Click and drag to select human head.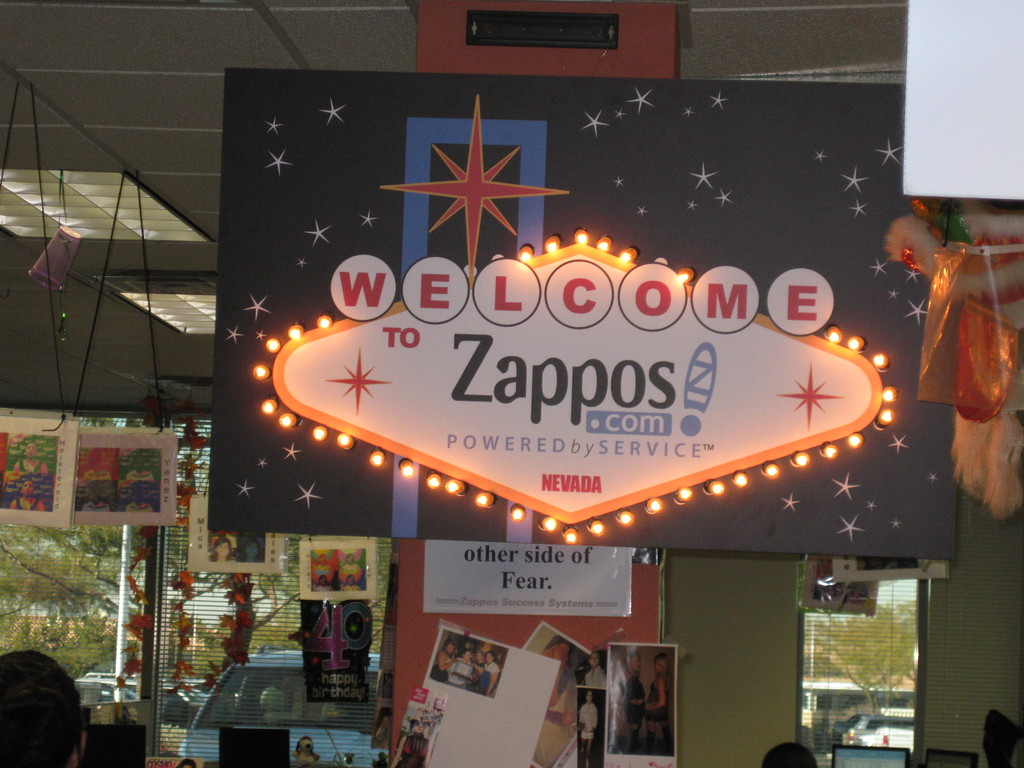
Selection: (129, 452, 148, 477).
